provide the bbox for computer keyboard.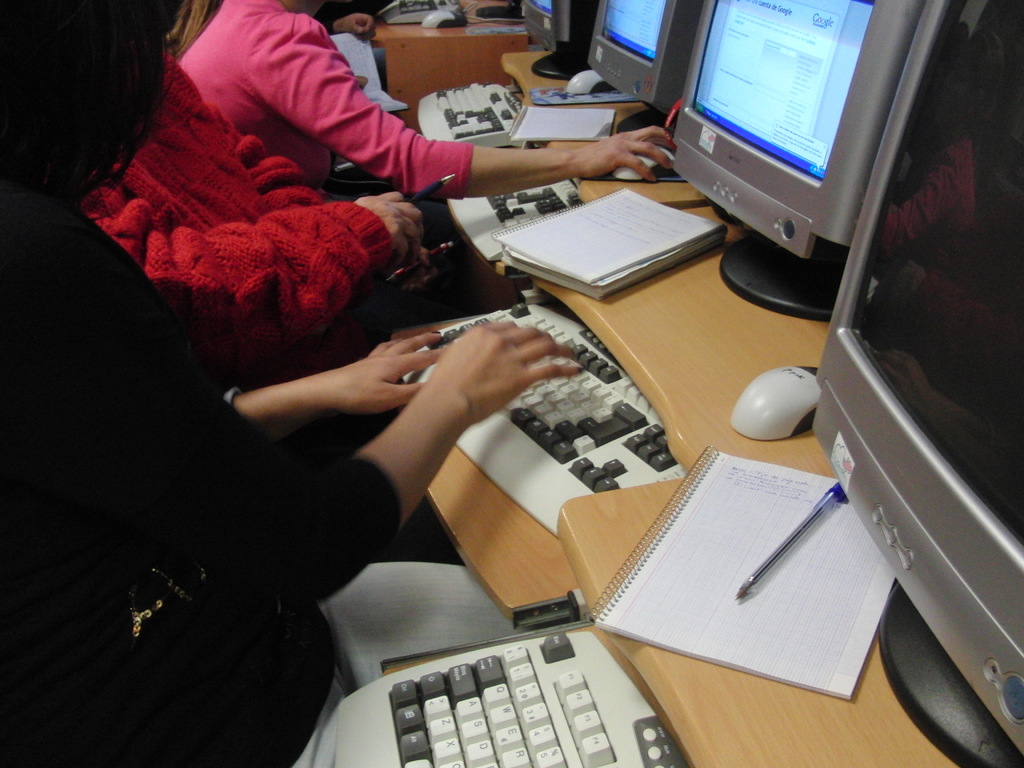
locate(422, 78, 522, 138).
